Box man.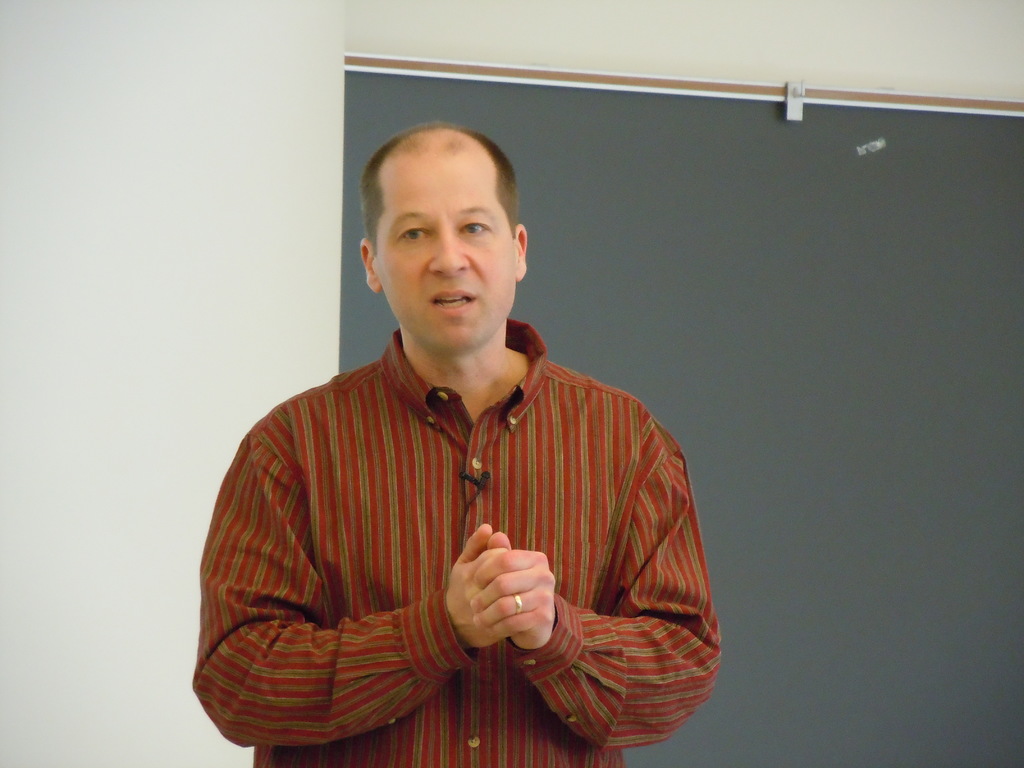
x1=216 y1=122 x2=717 y2=742.
